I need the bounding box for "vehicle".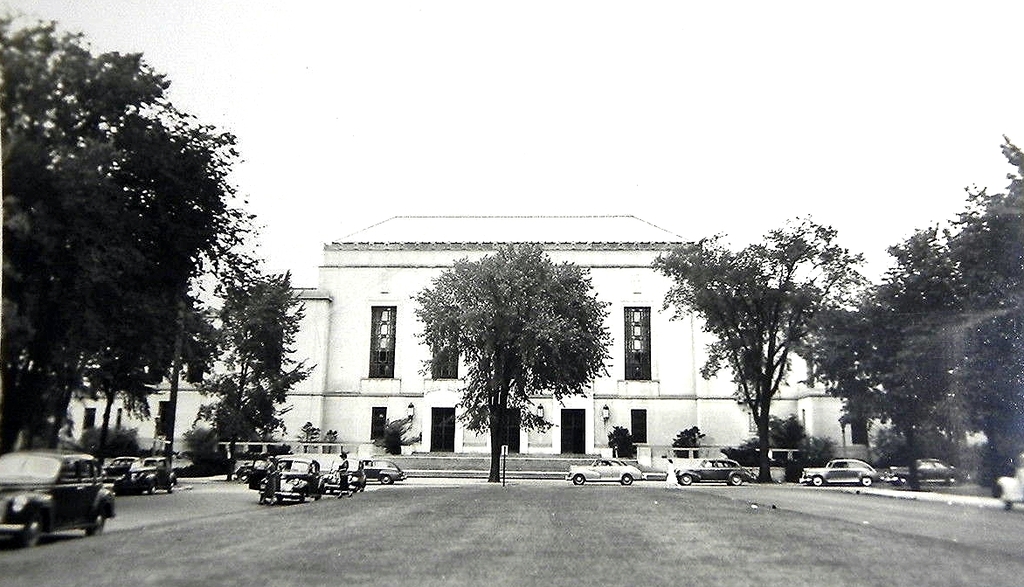
Here it is: pyautogui.locateOnScreen(0, 445, 112, 549).
